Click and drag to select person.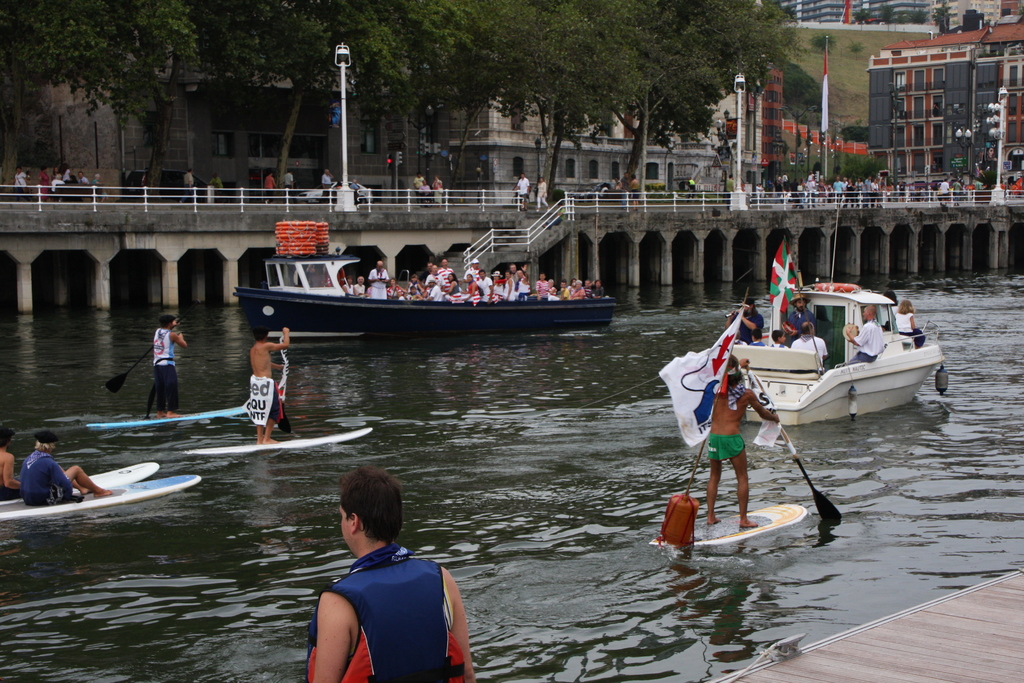
Selection: locate(320, 170, 335, 200).
